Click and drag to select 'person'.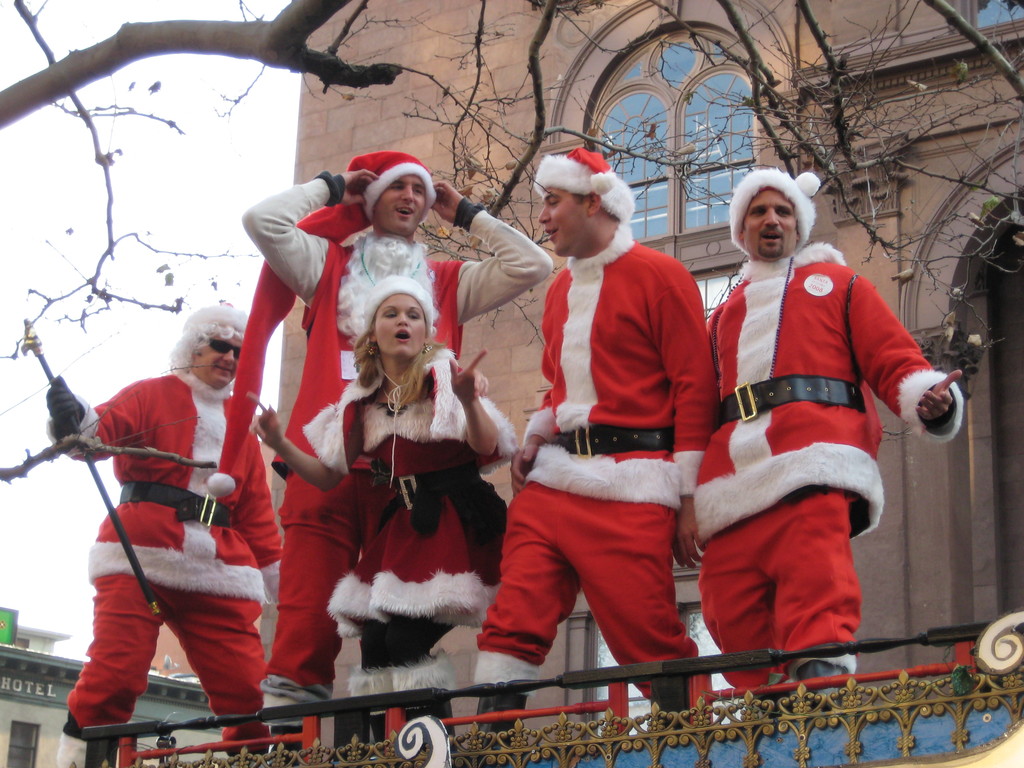
Selection: select_region(212, 147, 556, 753).
